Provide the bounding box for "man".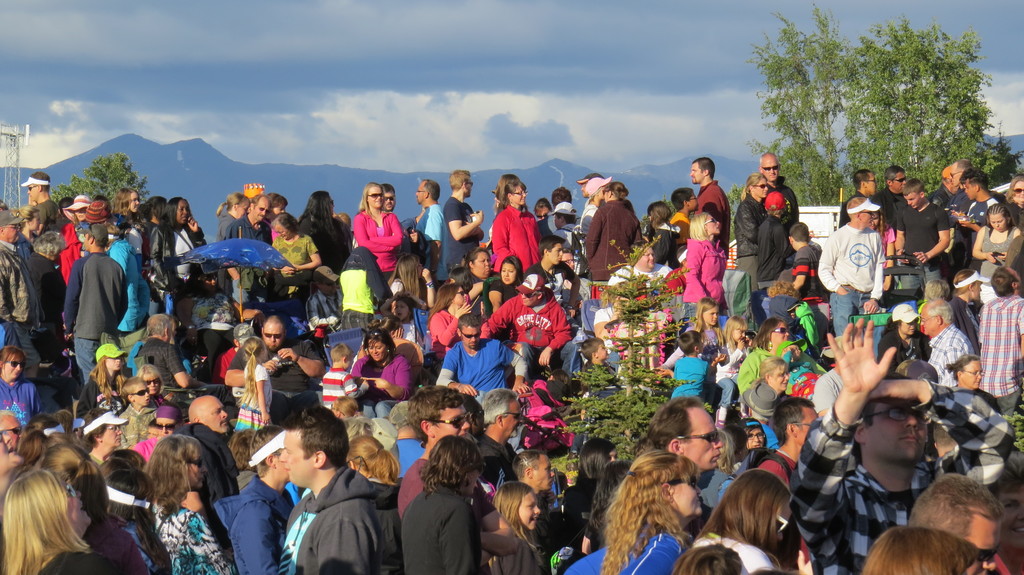
[474,393,522,483].
